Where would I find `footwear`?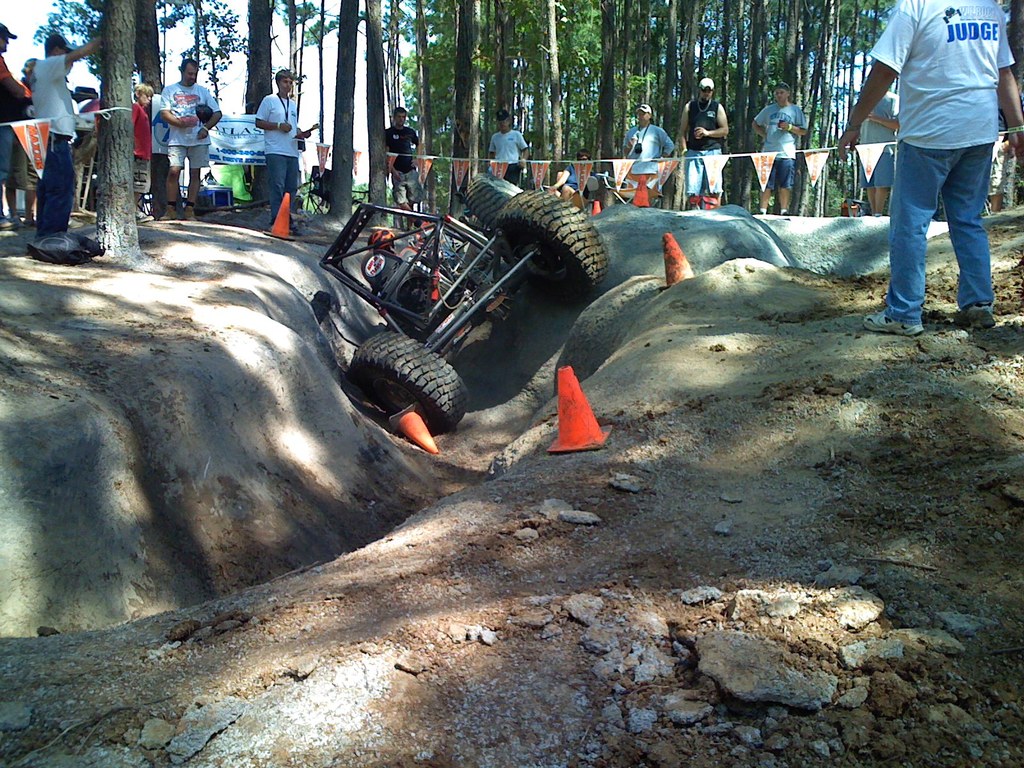
At select_region(781, 211, 790, 216).
